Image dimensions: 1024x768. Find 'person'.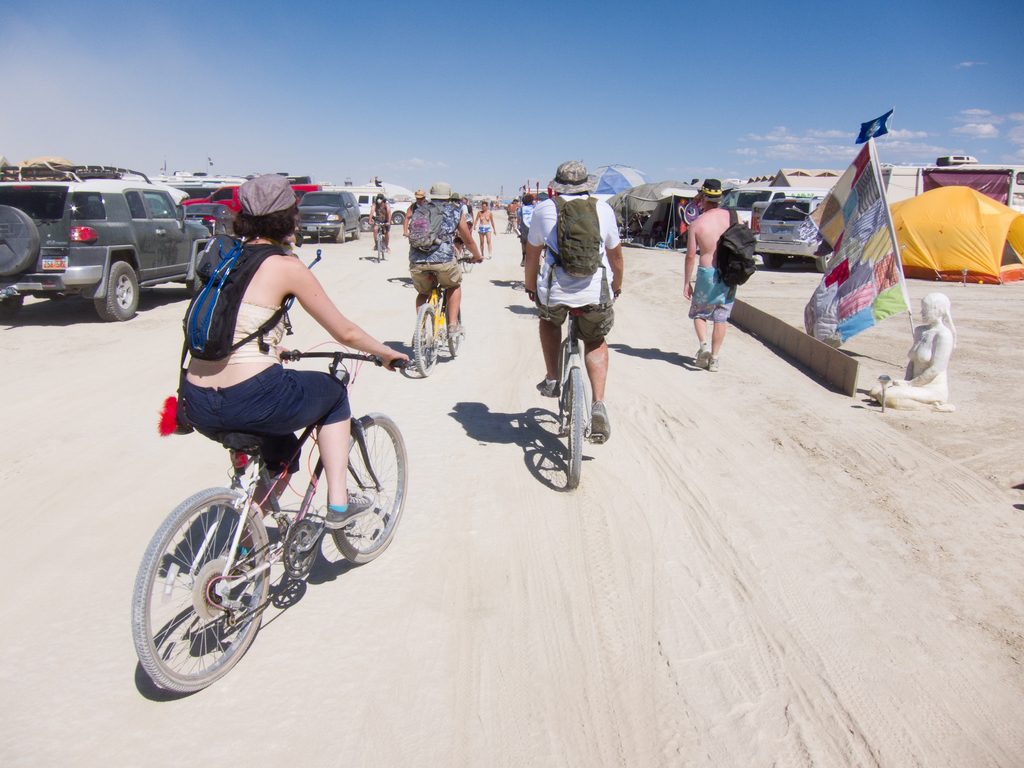
367/192/388/254.
